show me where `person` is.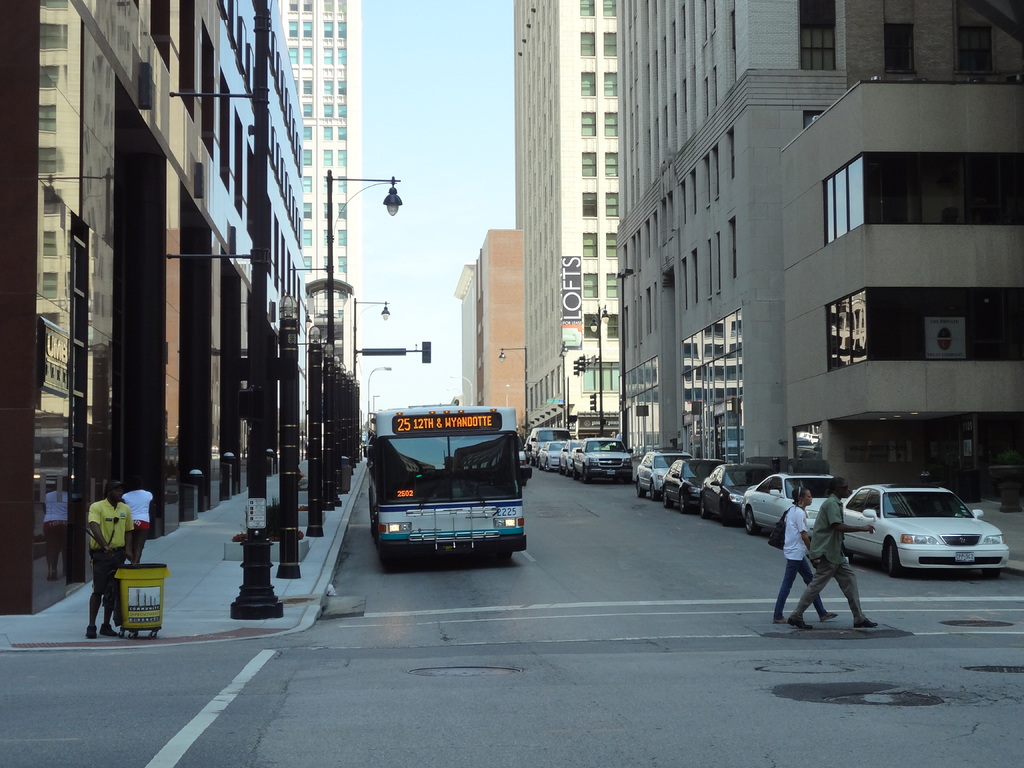
`person` is at 101,474,153,568.
